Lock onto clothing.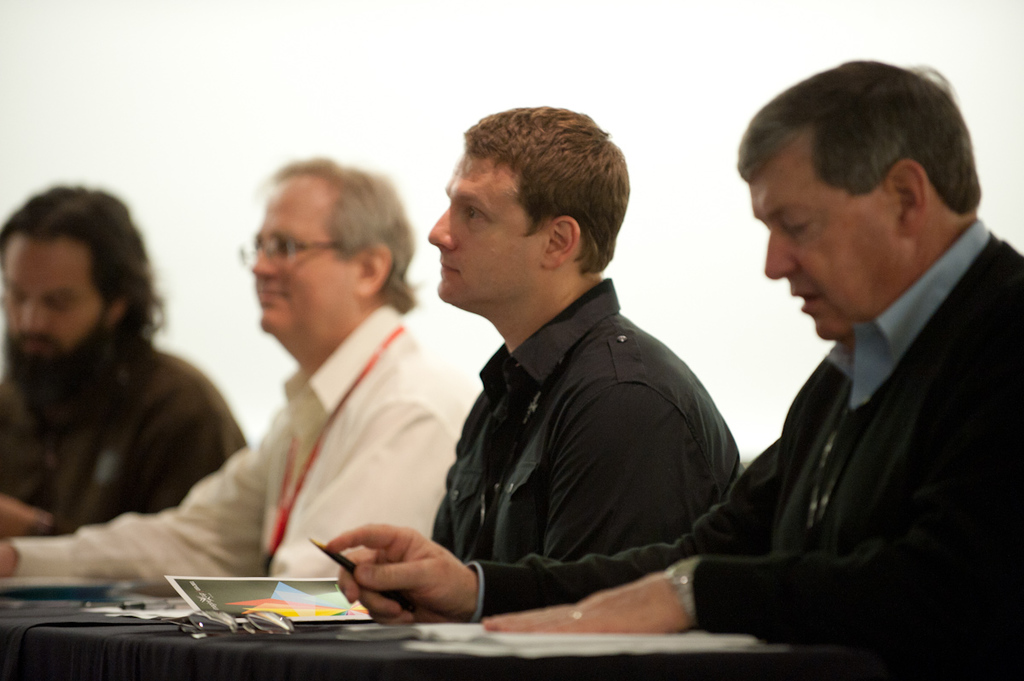
Locked: <bbox>3, 303, 482, 597</bbox>.
